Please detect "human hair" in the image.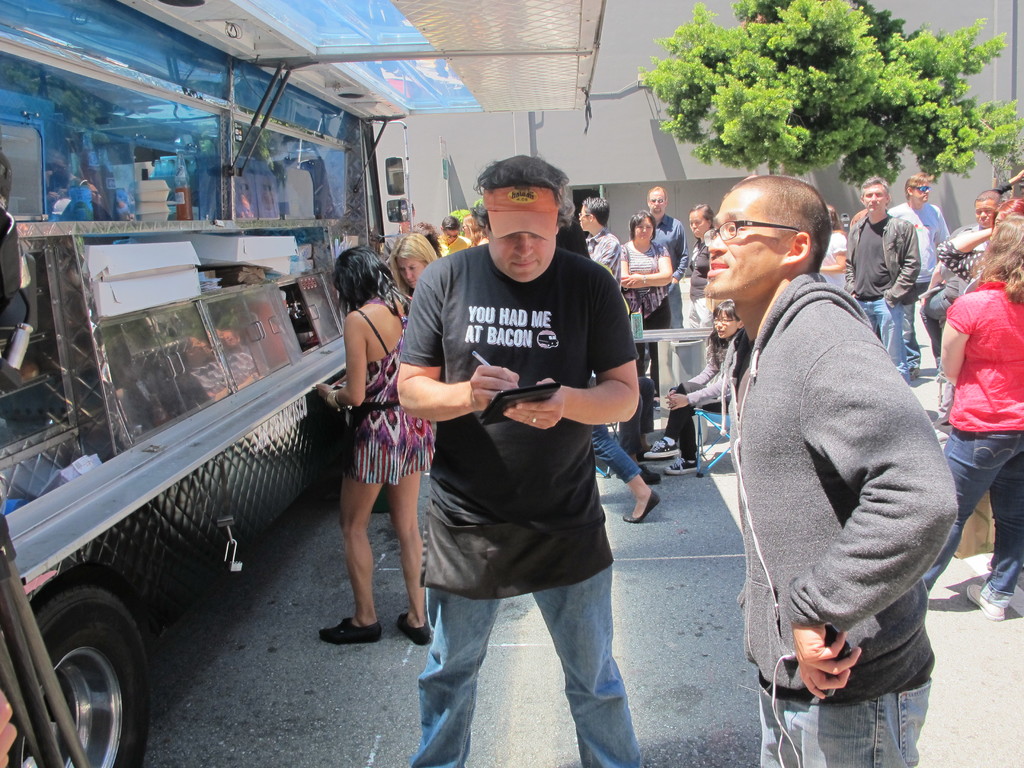
Rect(996, 198, 1022, 220).
